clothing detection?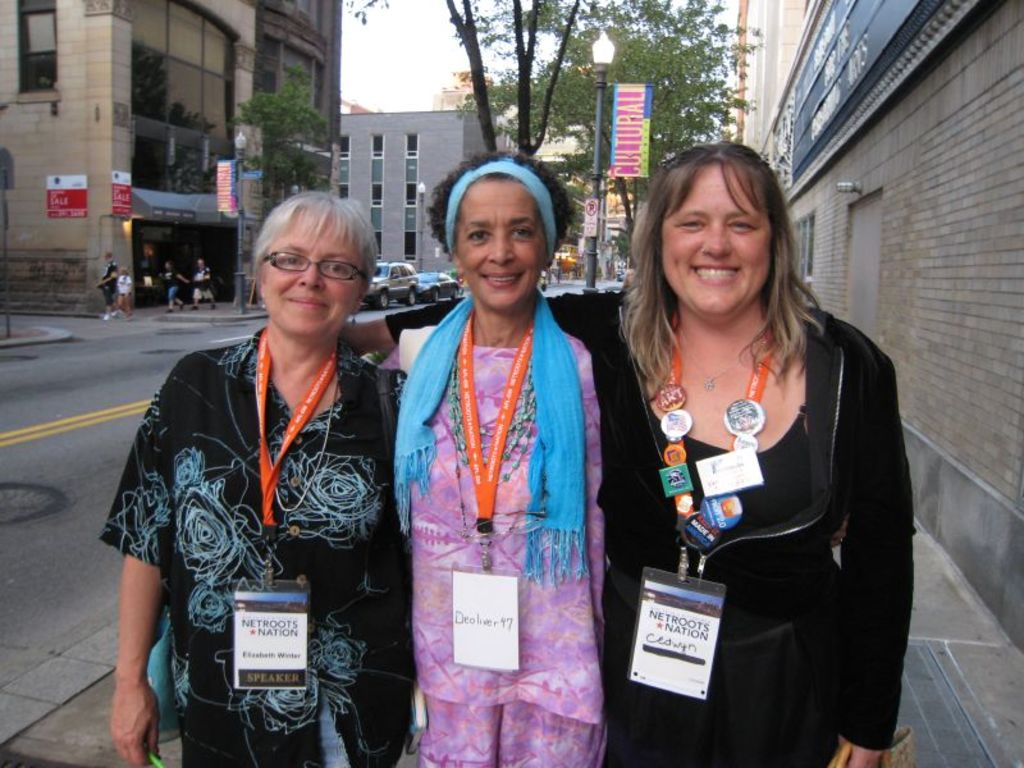
(375, 159, 614, 767)
